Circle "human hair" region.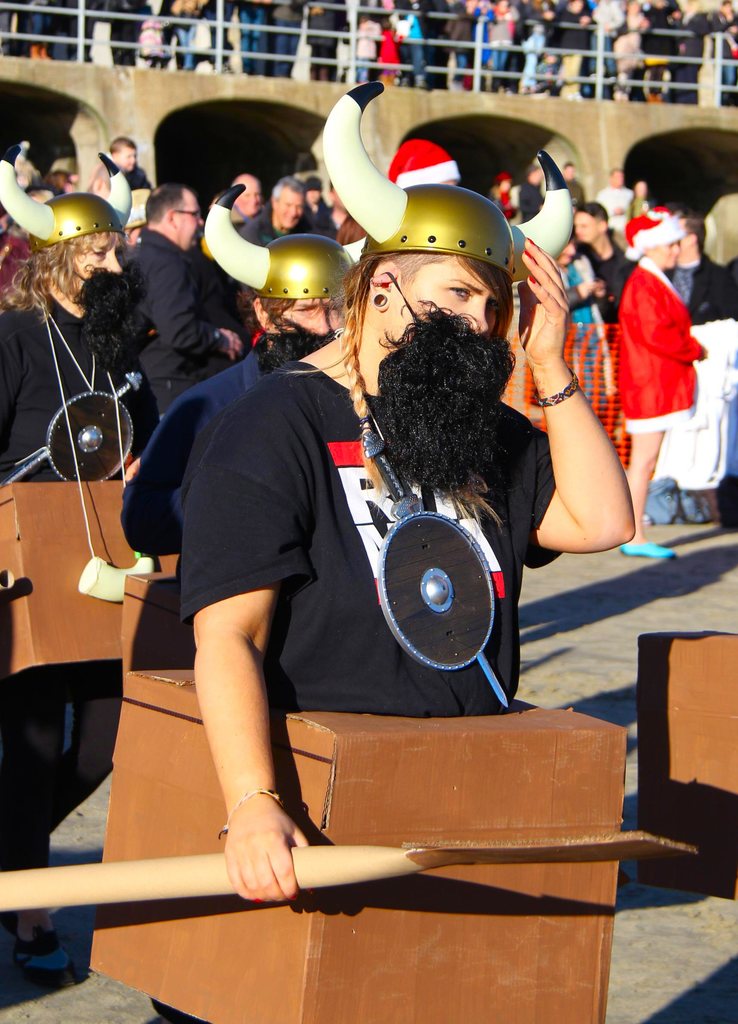
Region: 272/175/307/196.
